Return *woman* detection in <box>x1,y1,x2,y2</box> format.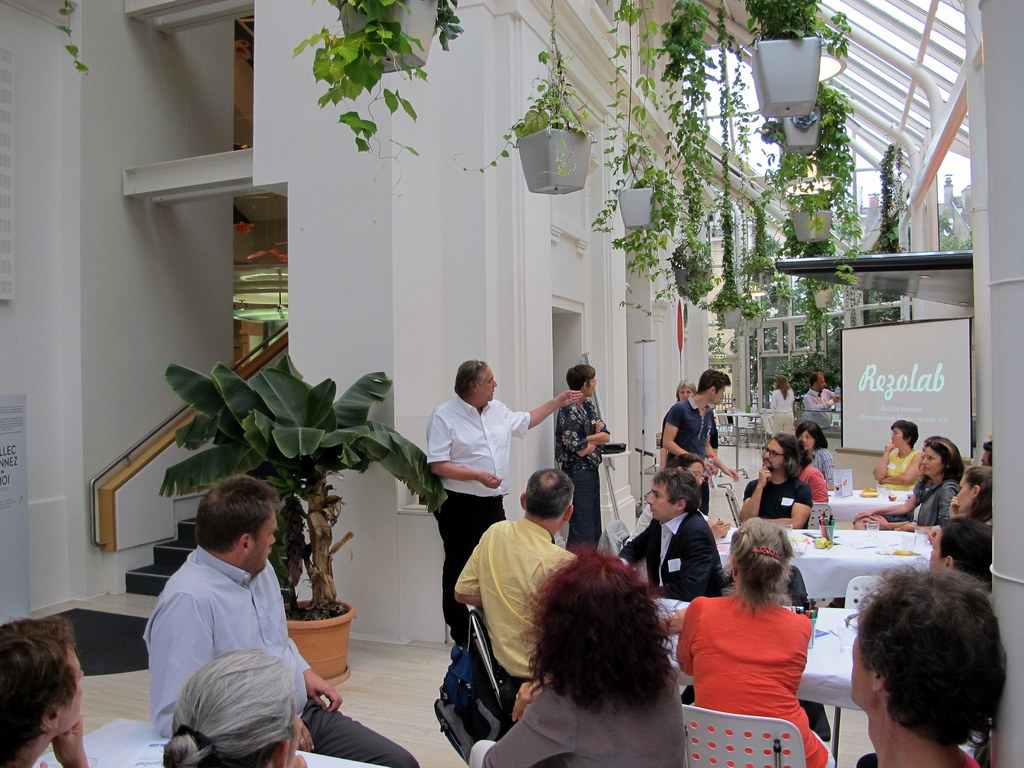
<box>862,440,956,534</box>.
